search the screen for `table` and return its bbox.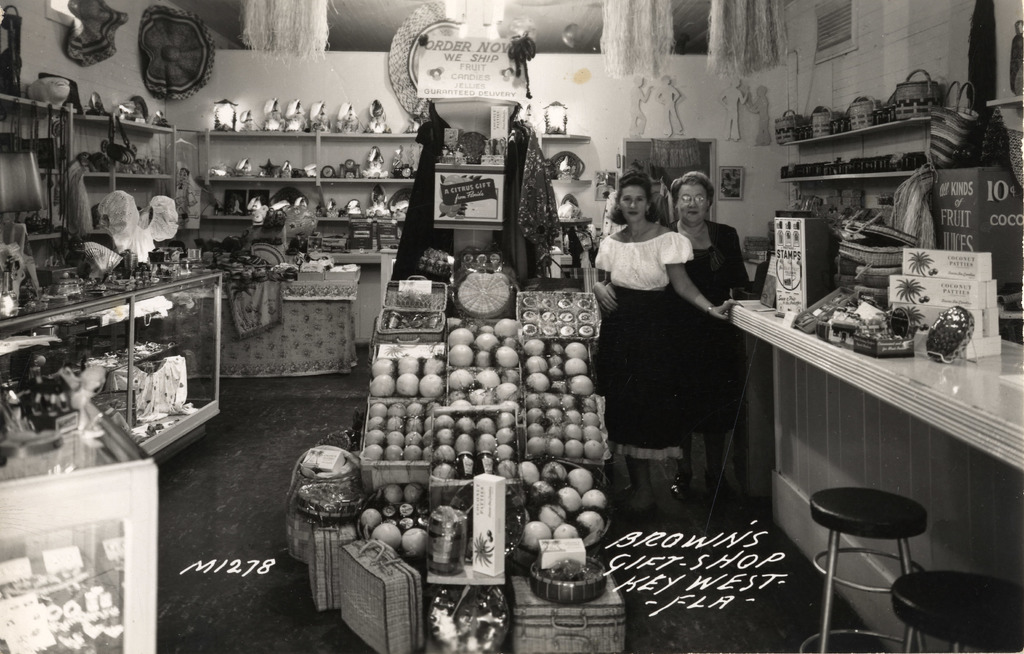
Found: bbox=(718, 301, 1023, 653).
